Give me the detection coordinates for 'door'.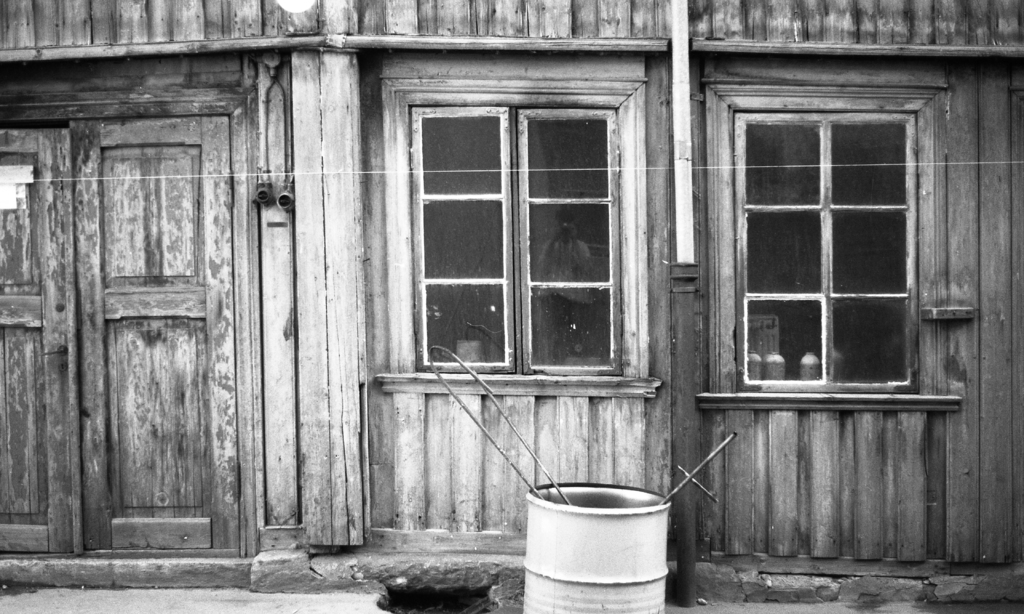
select_region(0, 108, 244, 550).
